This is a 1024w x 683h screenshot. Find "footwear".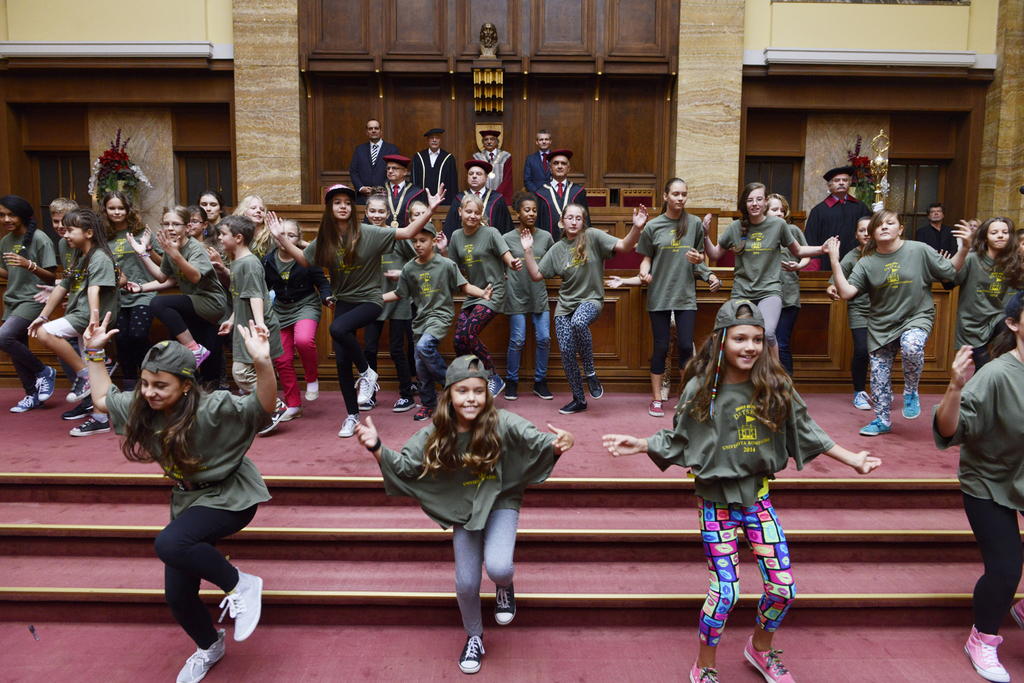
Bounding box: bbox=(255, 396, 290, 437).
